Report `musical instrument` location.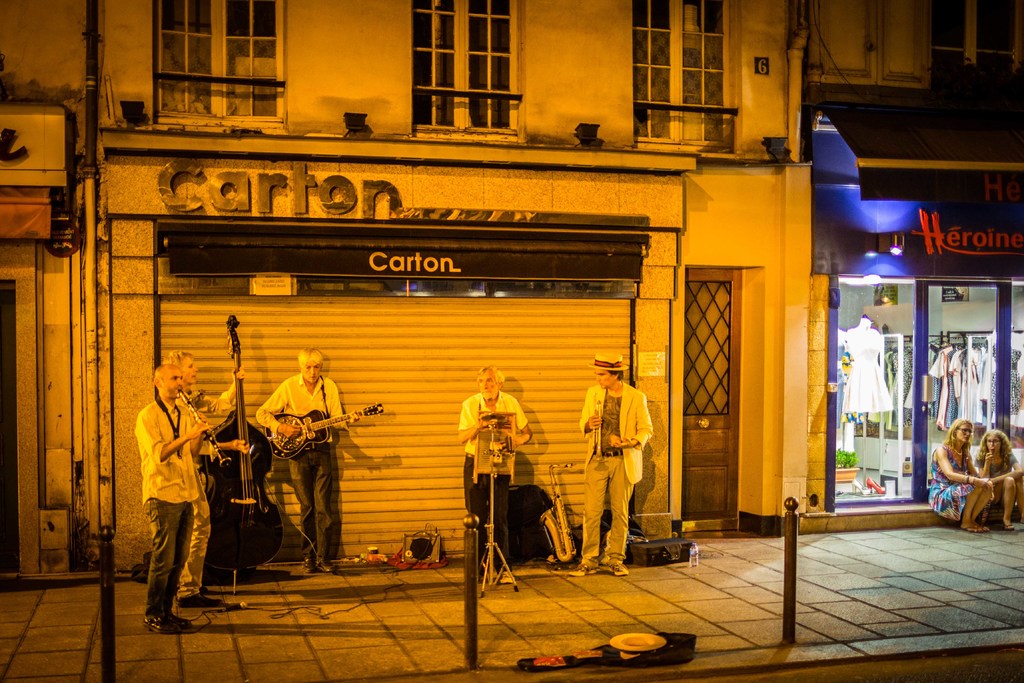
Report: region(177, 384, 228, 470).
